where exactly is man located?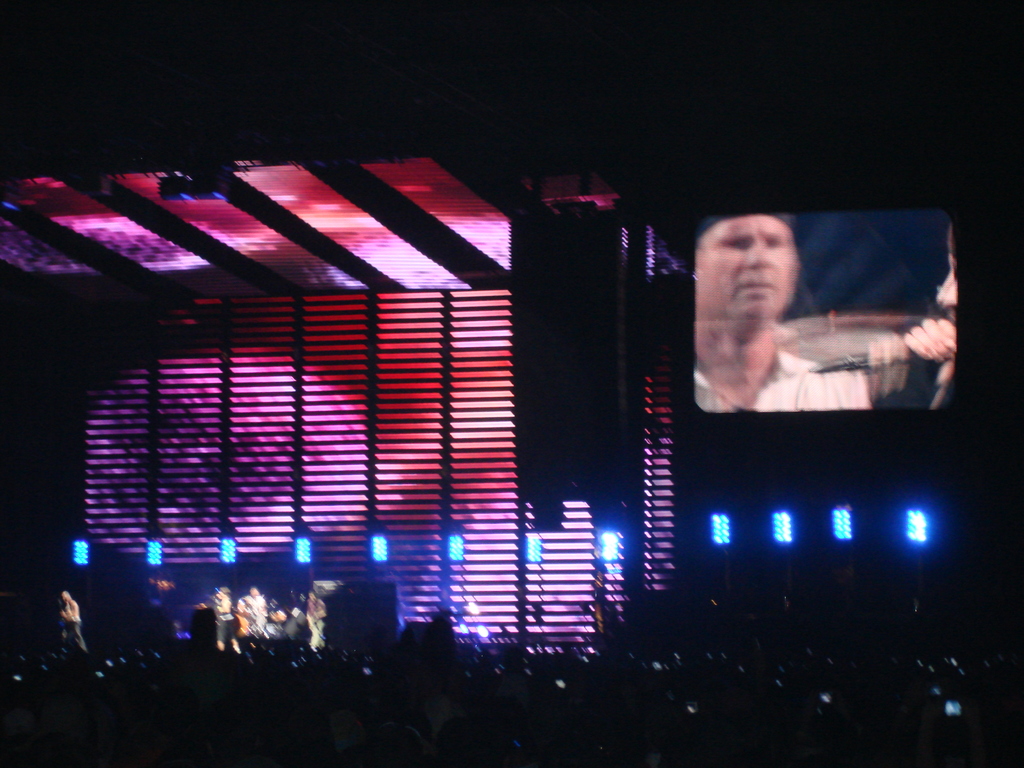
Its bounding box is bbox=[685, 232, 963, 430].
